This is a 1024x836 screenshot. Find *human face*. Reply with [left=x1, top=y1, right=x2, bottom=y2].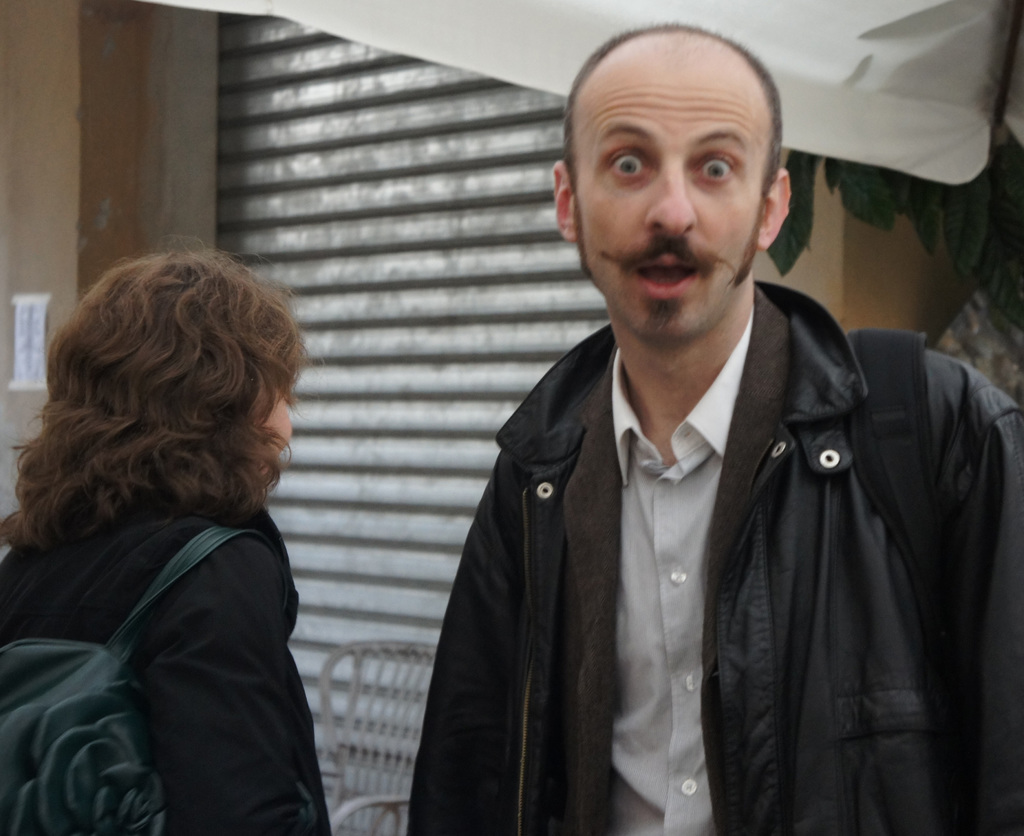
[left=250, top=370, right=292, bottom=475].
